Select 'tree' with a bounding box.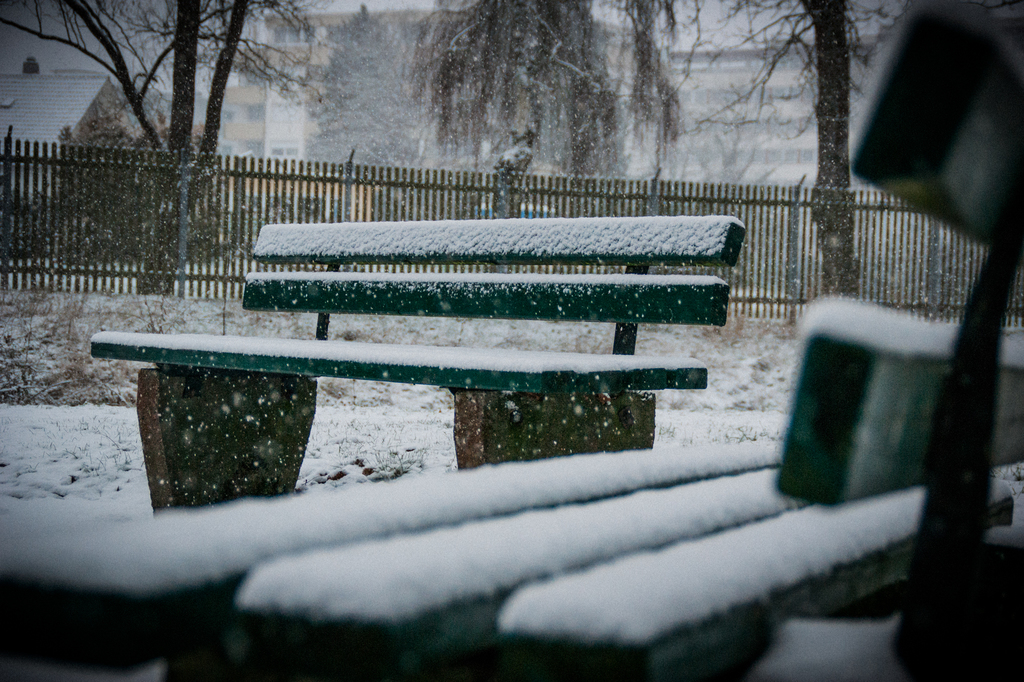
(left=36, top=1, right=348, bottom=272).
